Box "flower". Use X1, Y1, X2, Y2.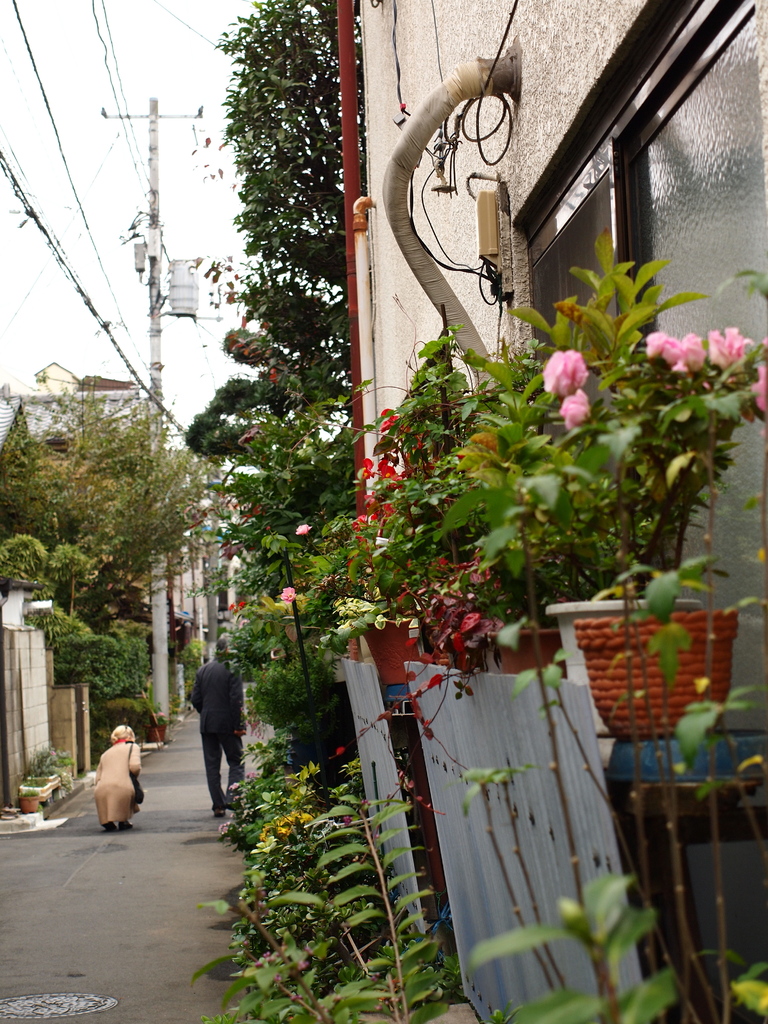
562, 392, 589, 428.
